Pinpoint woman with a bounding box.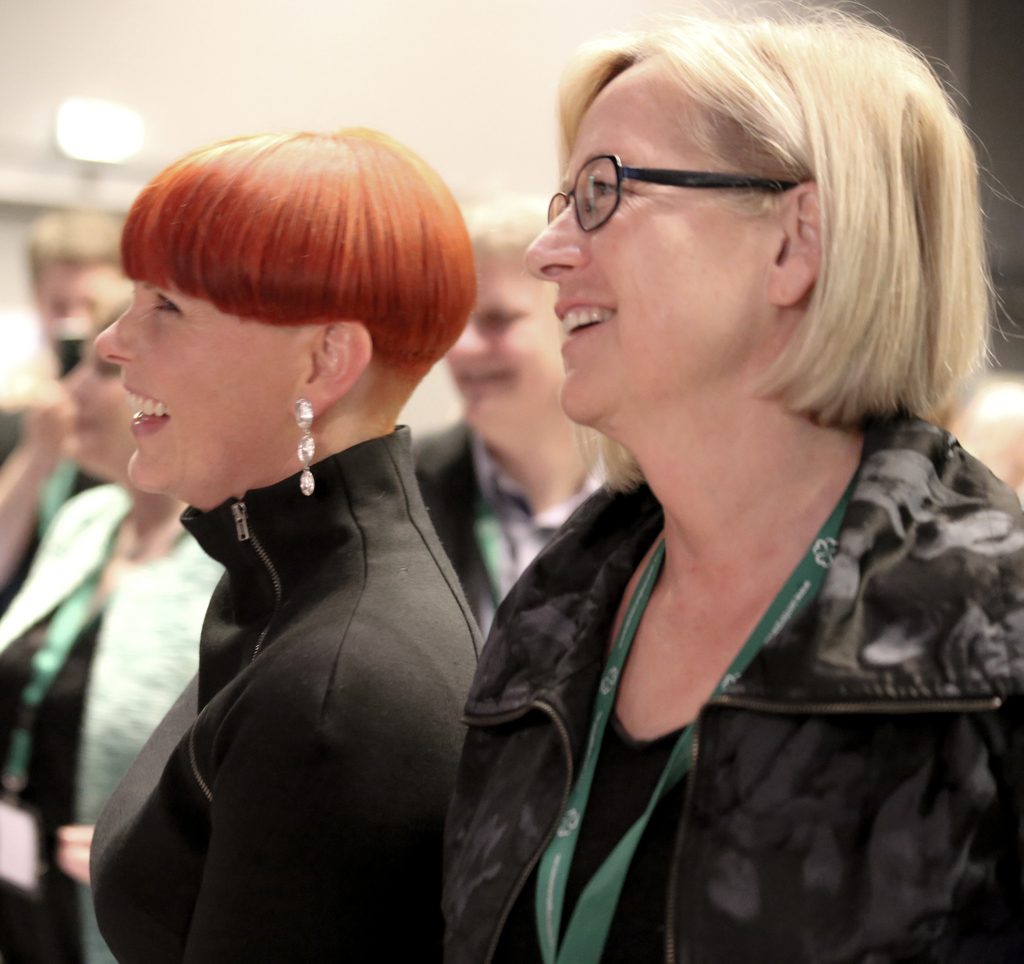
box=[401, 217, 630, 632].
